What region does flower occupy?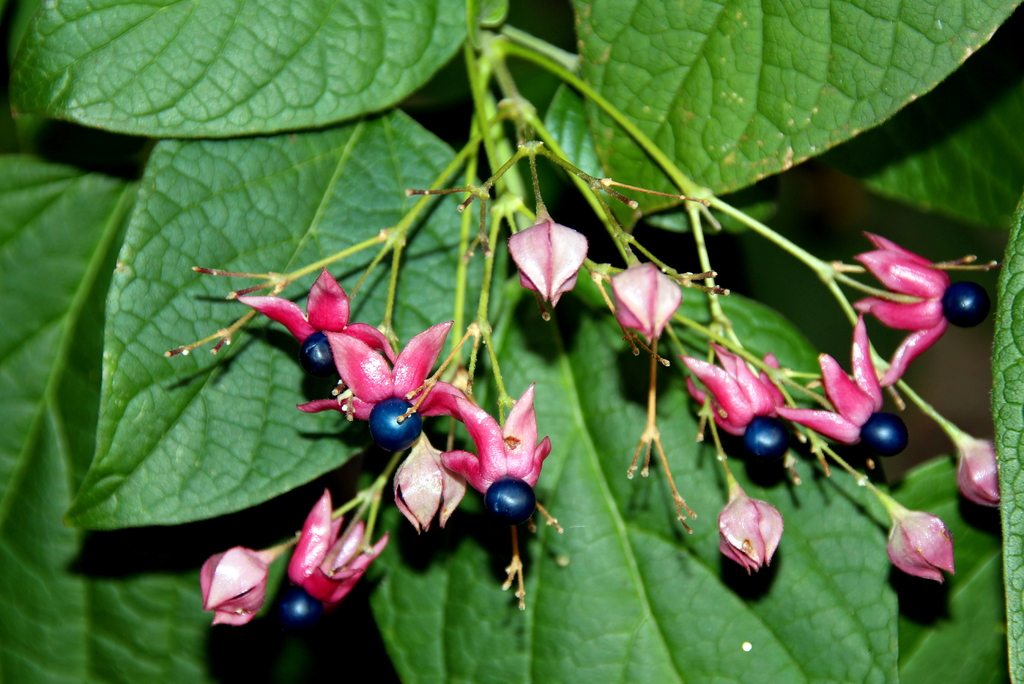
(left=955, top=428, right=1004, bottom=511).
